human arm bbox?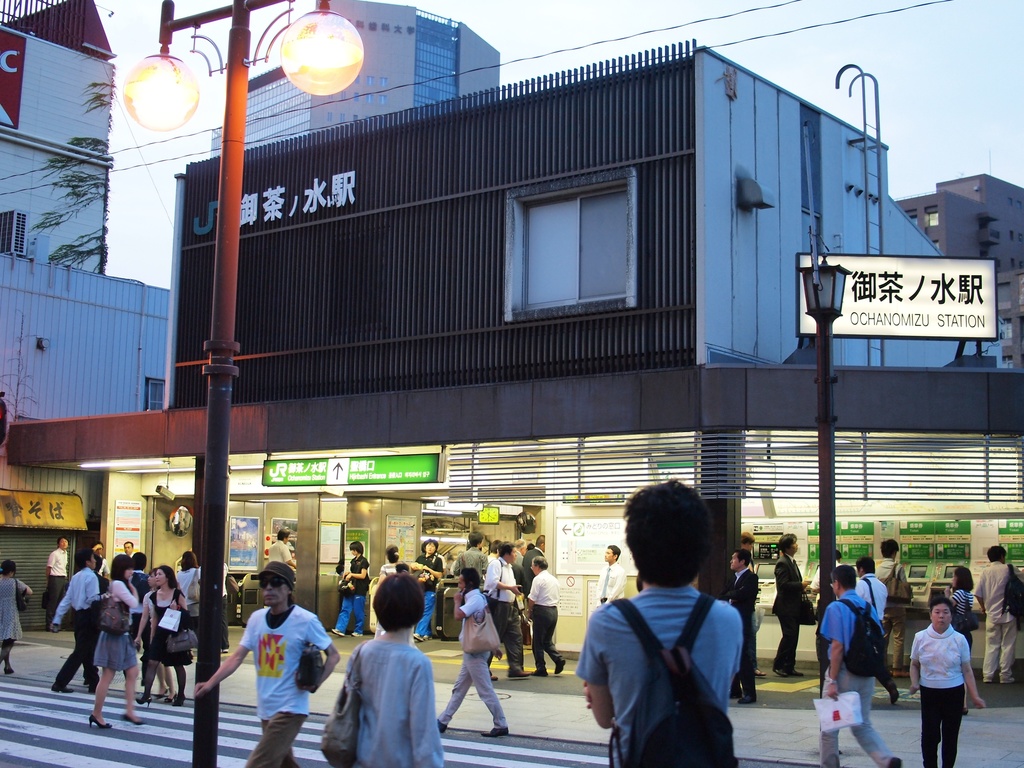
detection(579, 680, 592, 712)
